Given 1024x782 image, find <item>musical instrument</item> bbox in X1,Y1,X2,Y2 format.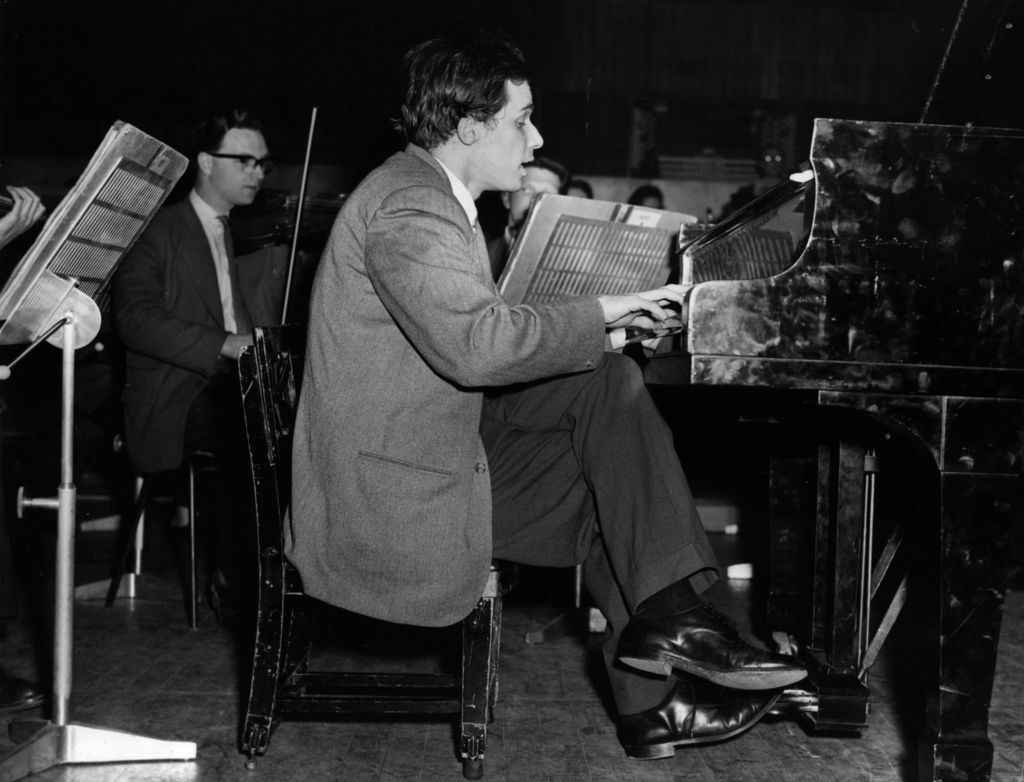
221,97,350,333.
